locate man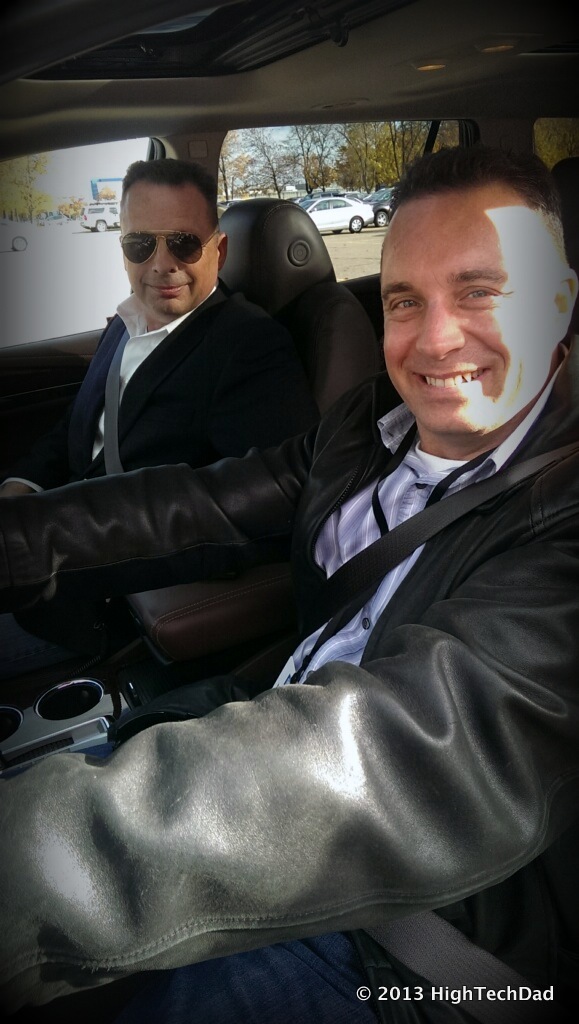
0,154,308,685
